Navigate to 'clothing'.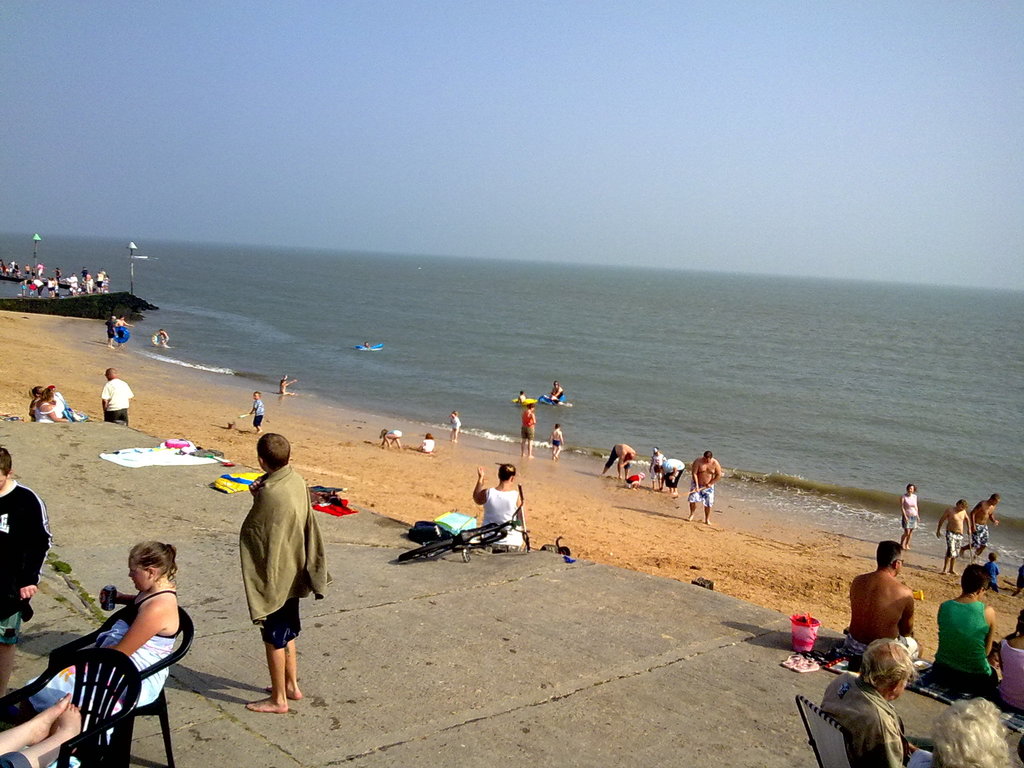
Navigation target: pyautogui.locateOnScreen(931, 596, 999, 699).
